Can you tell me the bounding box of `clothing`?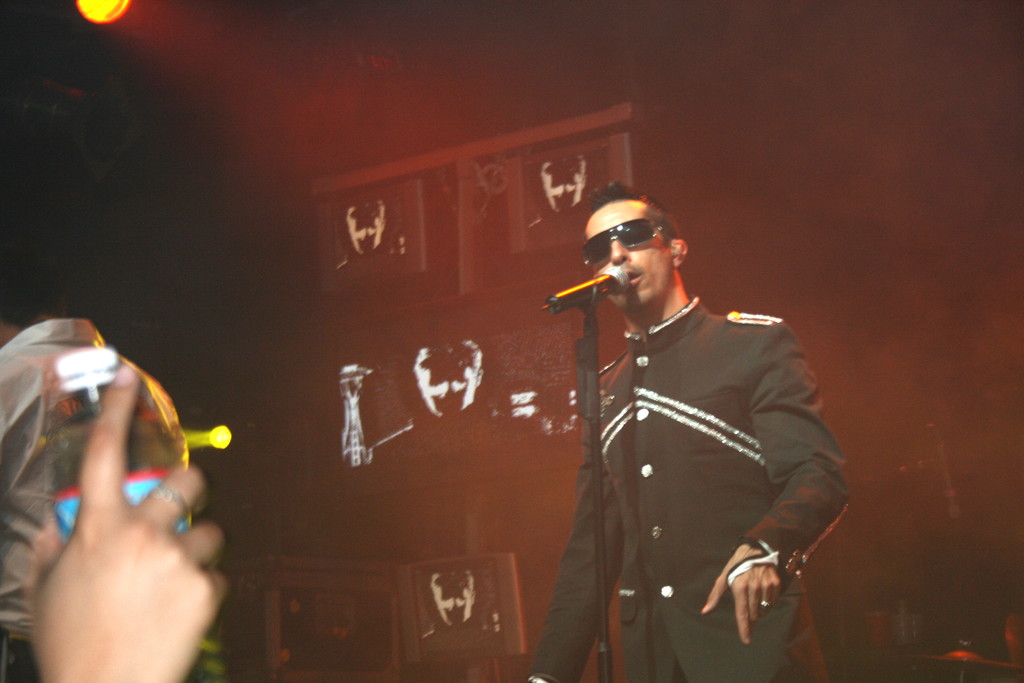
[left=0, top=314, right=222, bottom=682].
